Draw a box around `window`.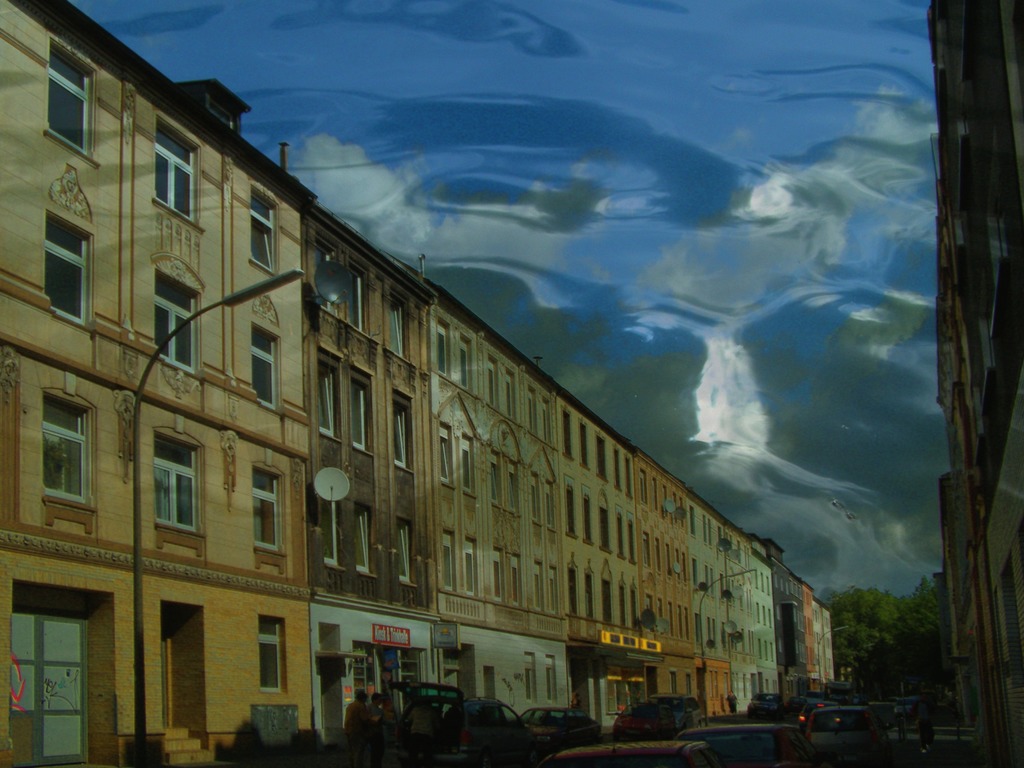
152/118/204/228.
